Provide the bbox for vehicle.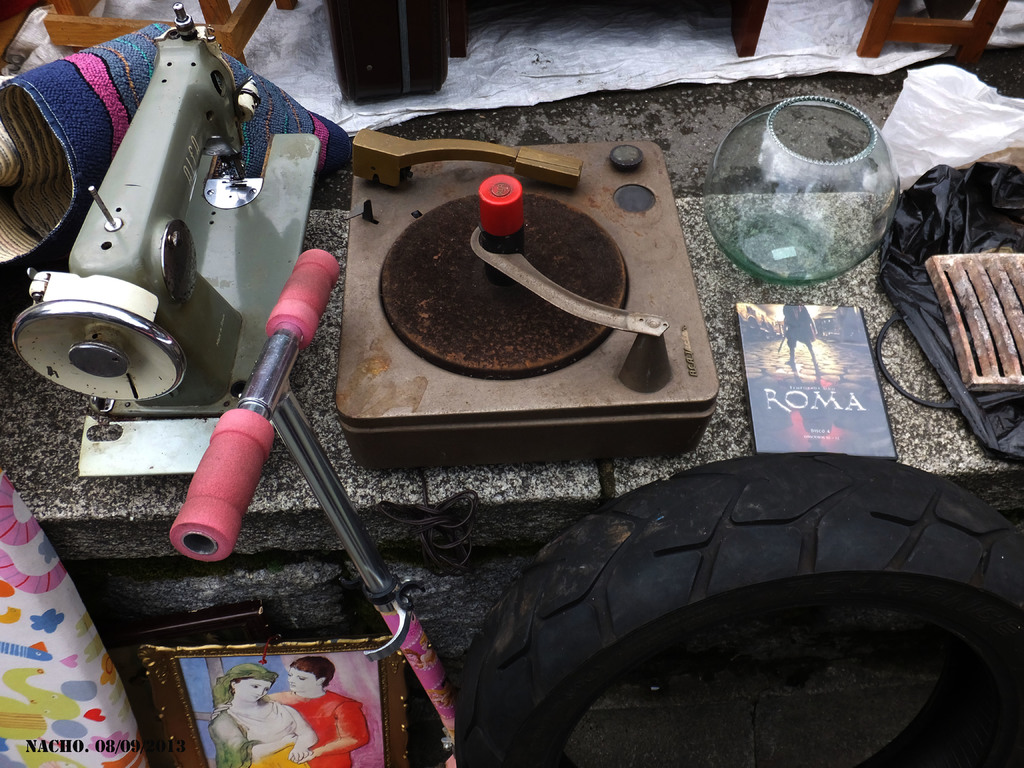
box(0, 0, 1023, 767).
